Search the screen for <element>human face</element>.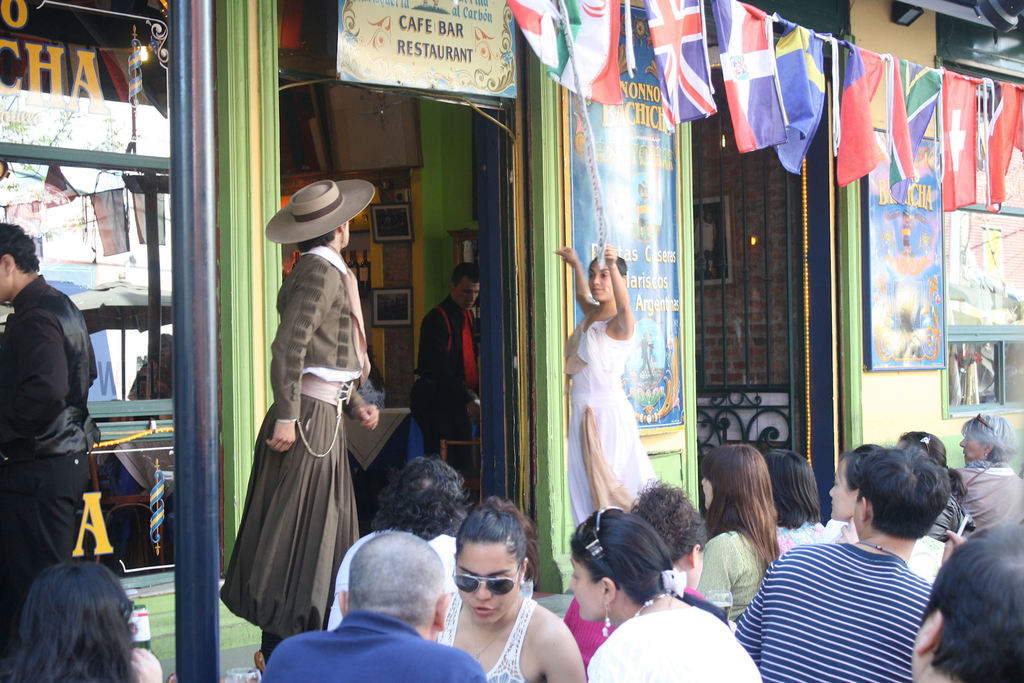
Found at [960, 431, 981, 462].
